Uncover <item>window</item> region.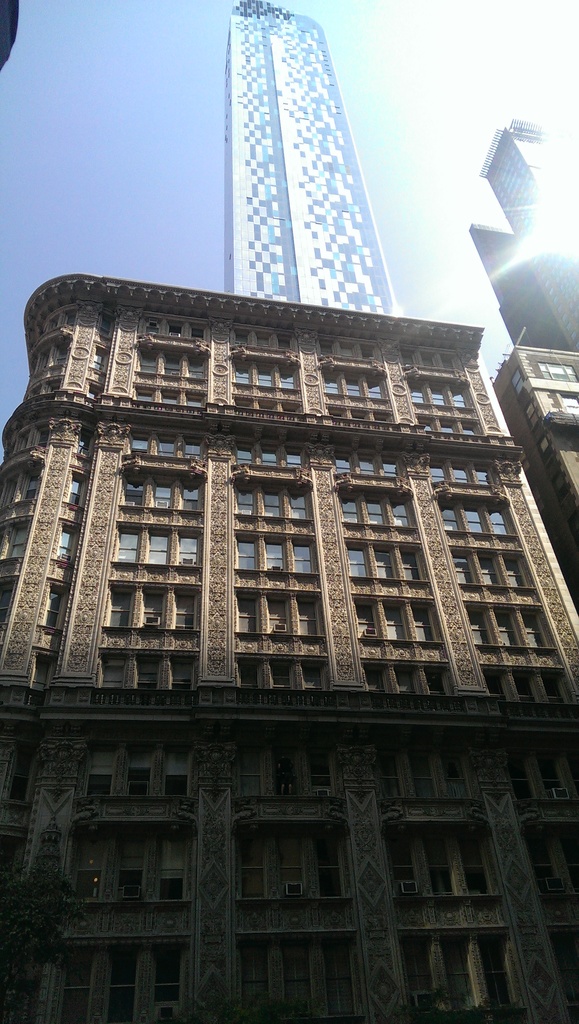
Uncovered: locate(355, 593, 432, 646).
